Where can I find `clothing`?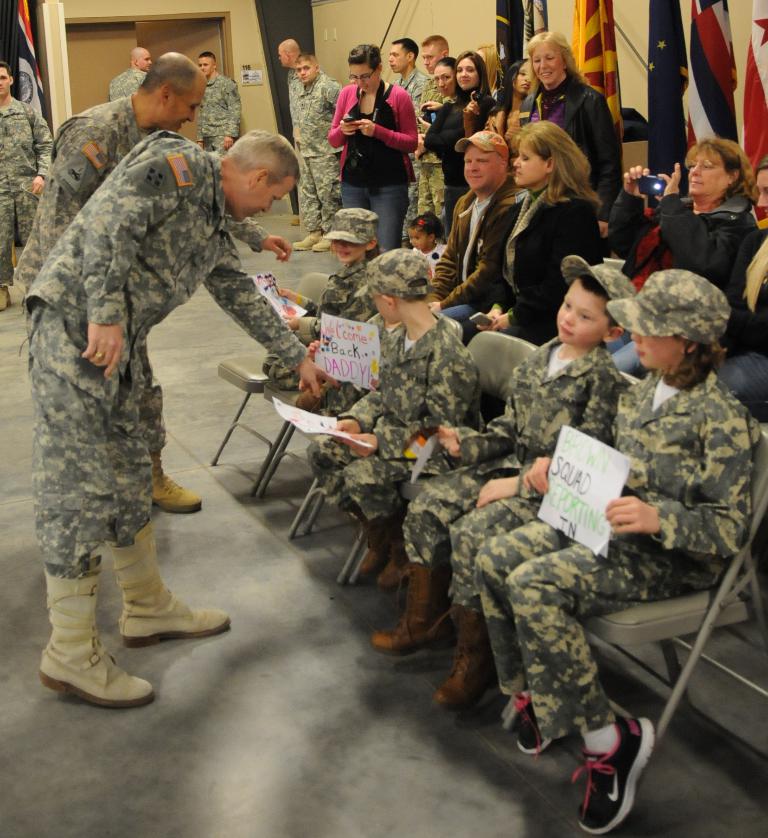
You can find it at (x1=478, y1=370, x2=752, y2=740).
